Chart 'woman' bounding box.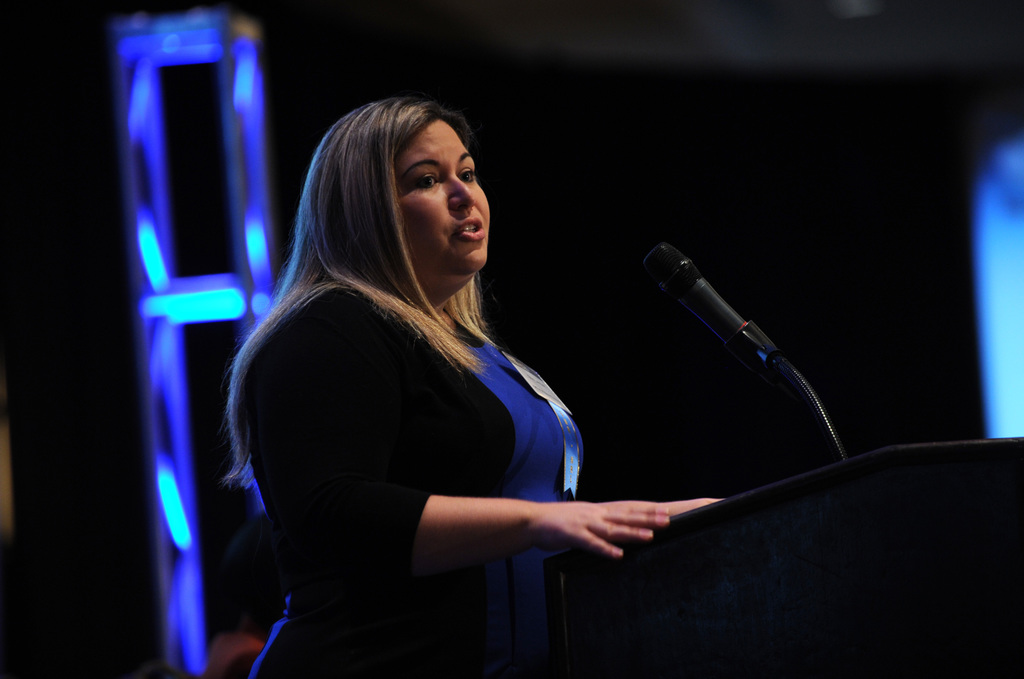
Charted: <box>222,91,731,678</box>.
